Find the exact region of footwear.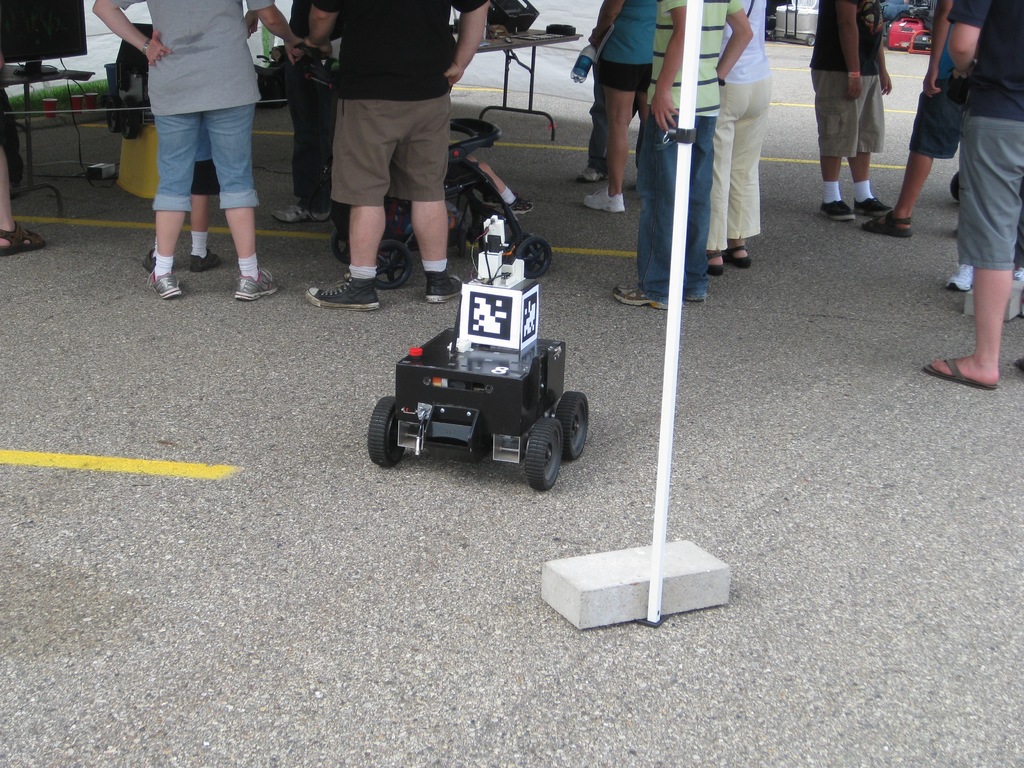
Exact region: left=425, top=270, right=463, bottom=303.
